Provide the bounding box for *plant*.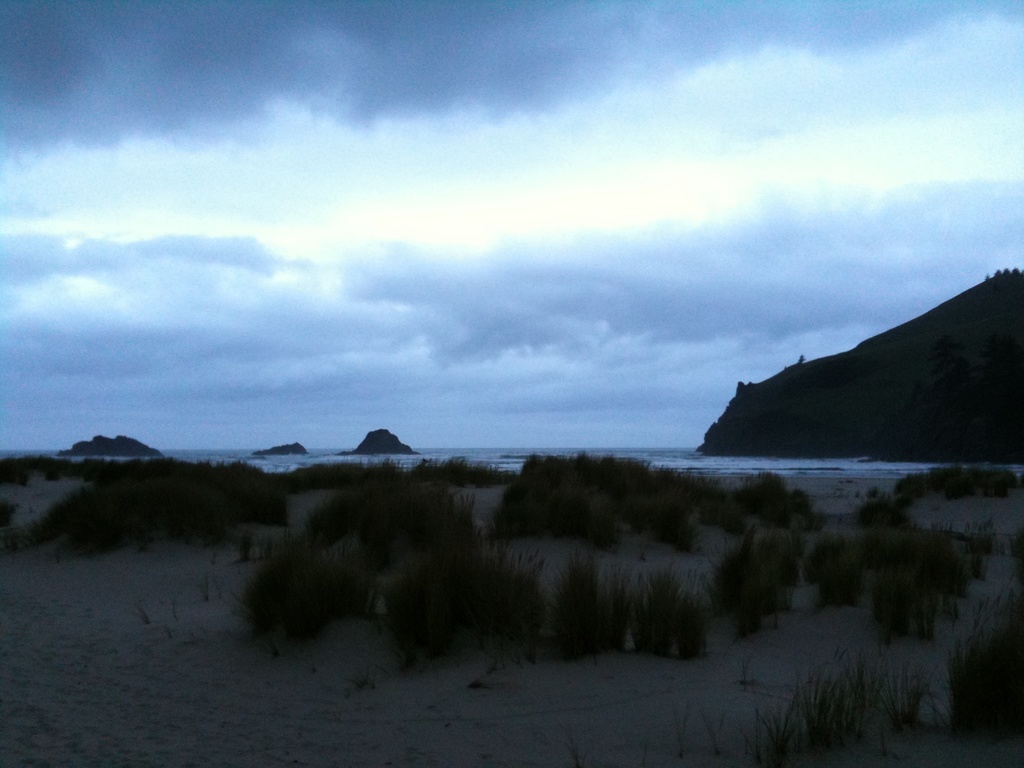
box=[1009, 526, 1023, 559].
